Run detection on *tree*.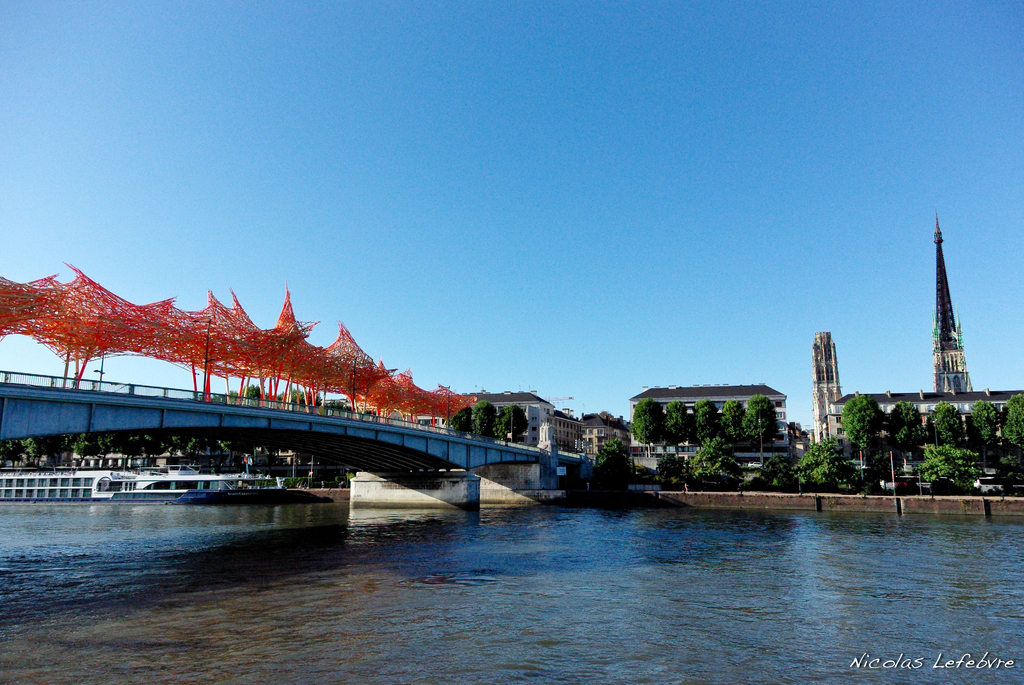
Result: box(592, 438, 633, 491).
